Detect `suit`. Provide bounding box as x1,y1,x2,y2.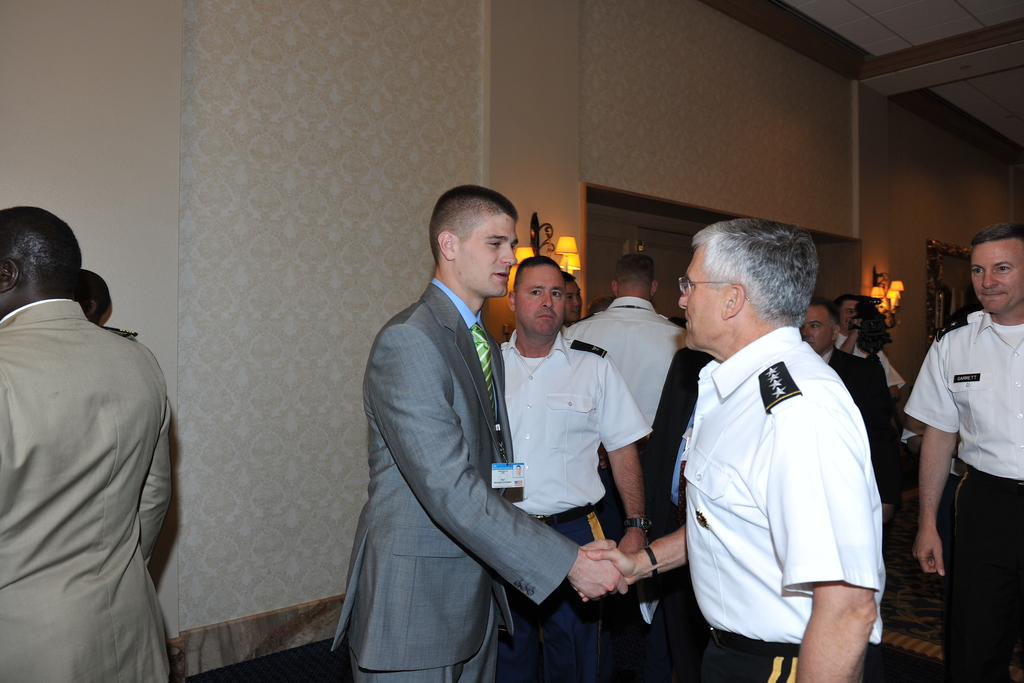
640,347,716,682.
